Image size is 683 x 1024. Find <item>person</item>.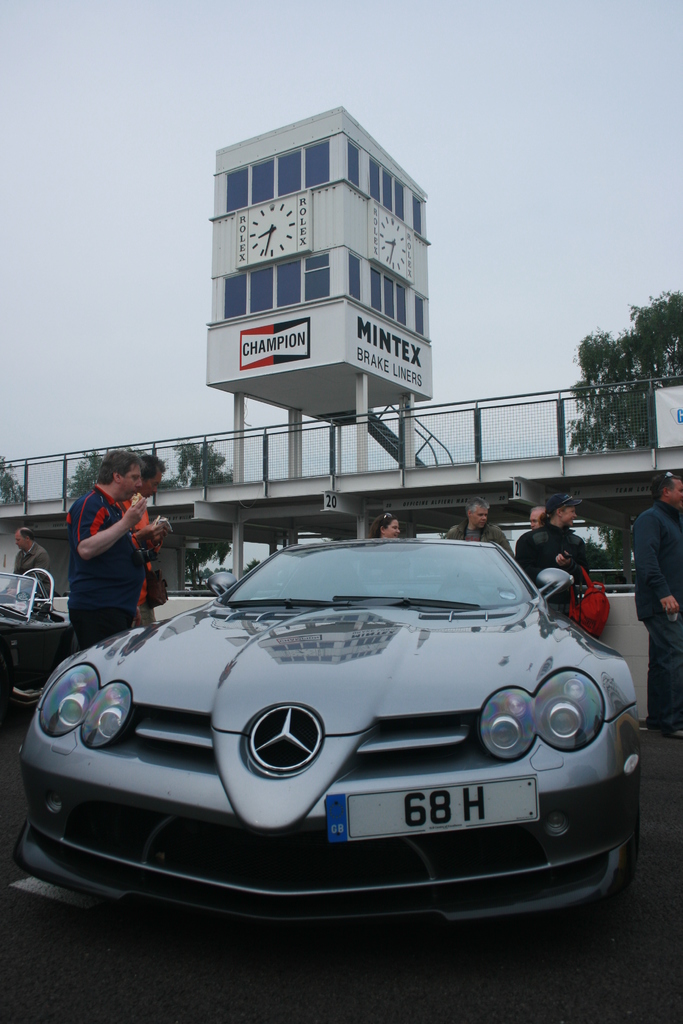
[526, 504, 545, 530].
